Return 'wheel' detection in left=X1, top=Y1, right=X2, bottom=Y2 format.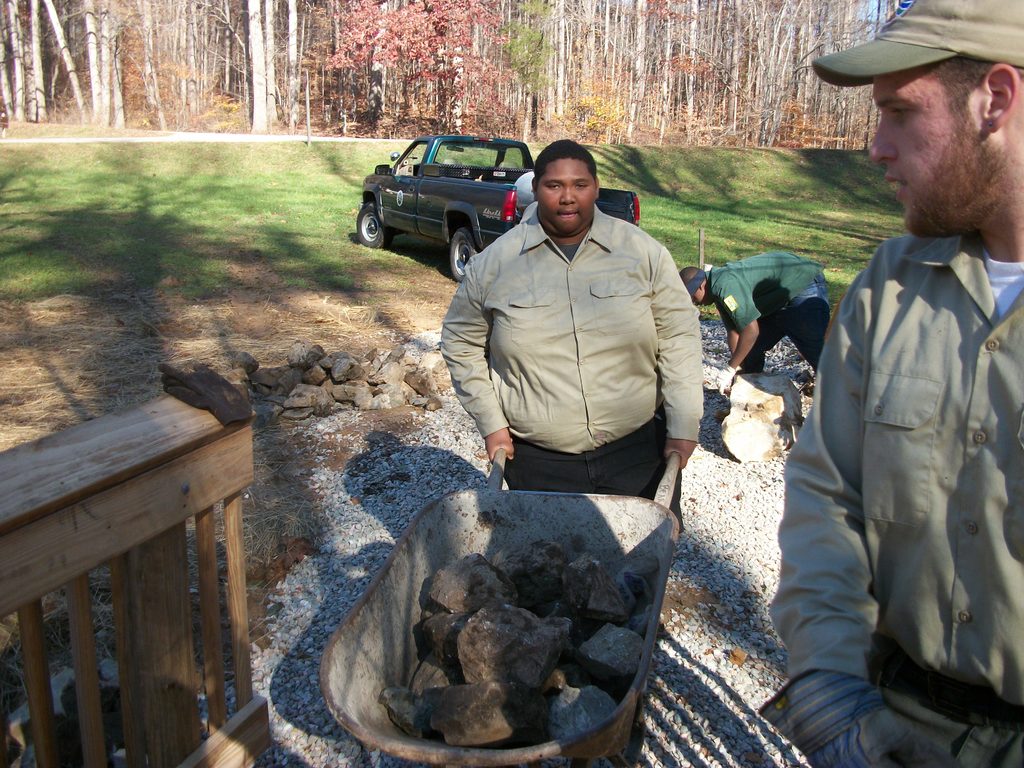
left=357, top=201, right=392, bottom=248.
